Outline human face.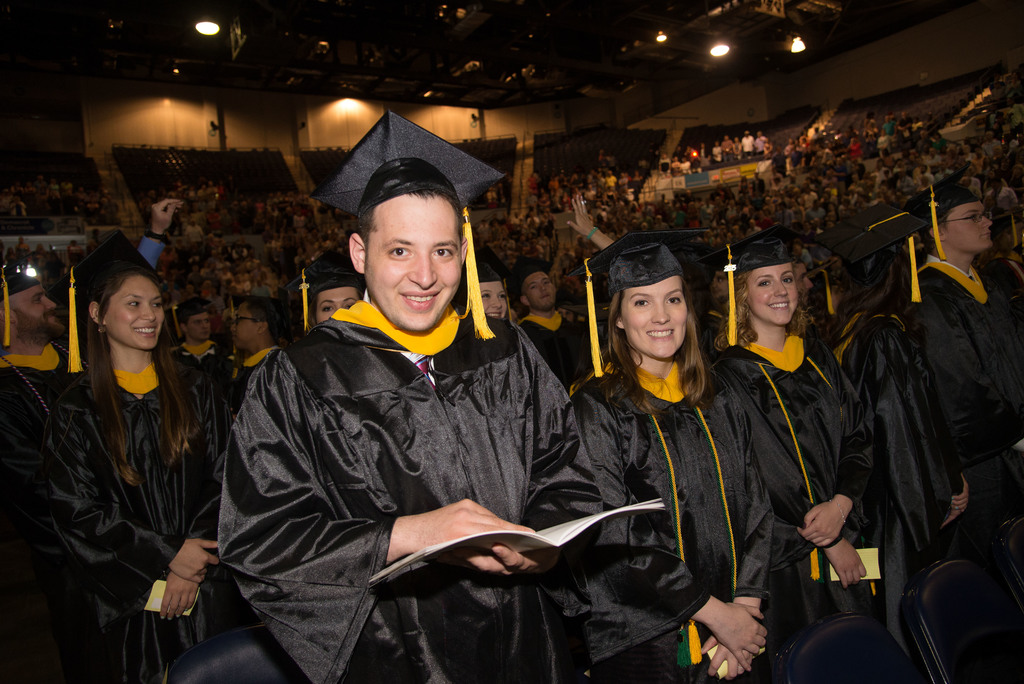
Outline: (314,288,355,333).
